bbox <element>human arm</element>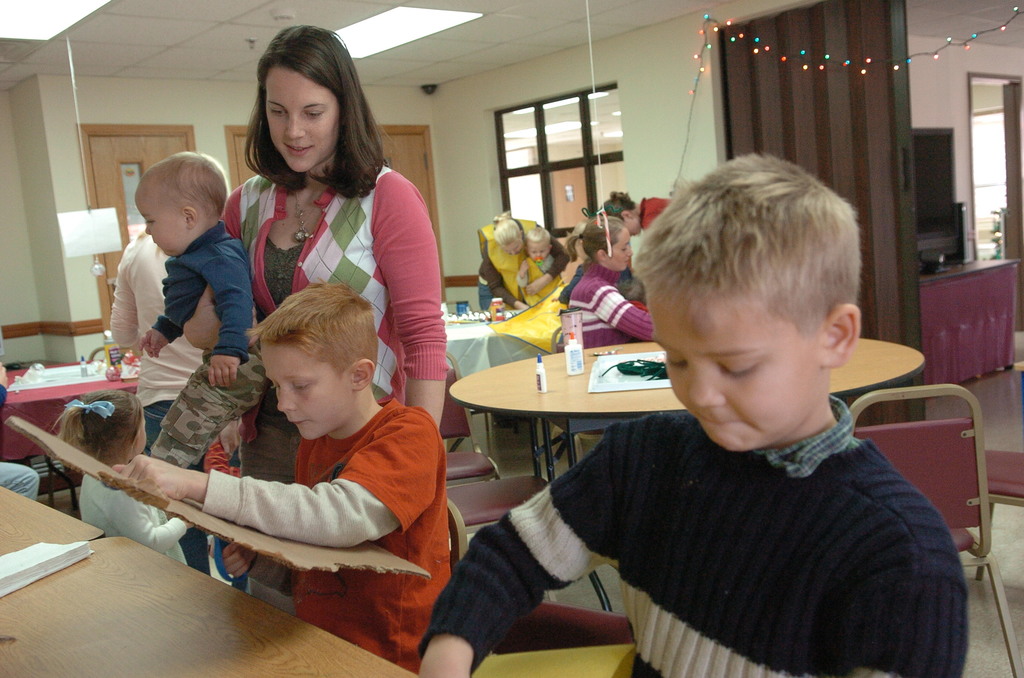
left=833, top=538, right=973, bottom=677
